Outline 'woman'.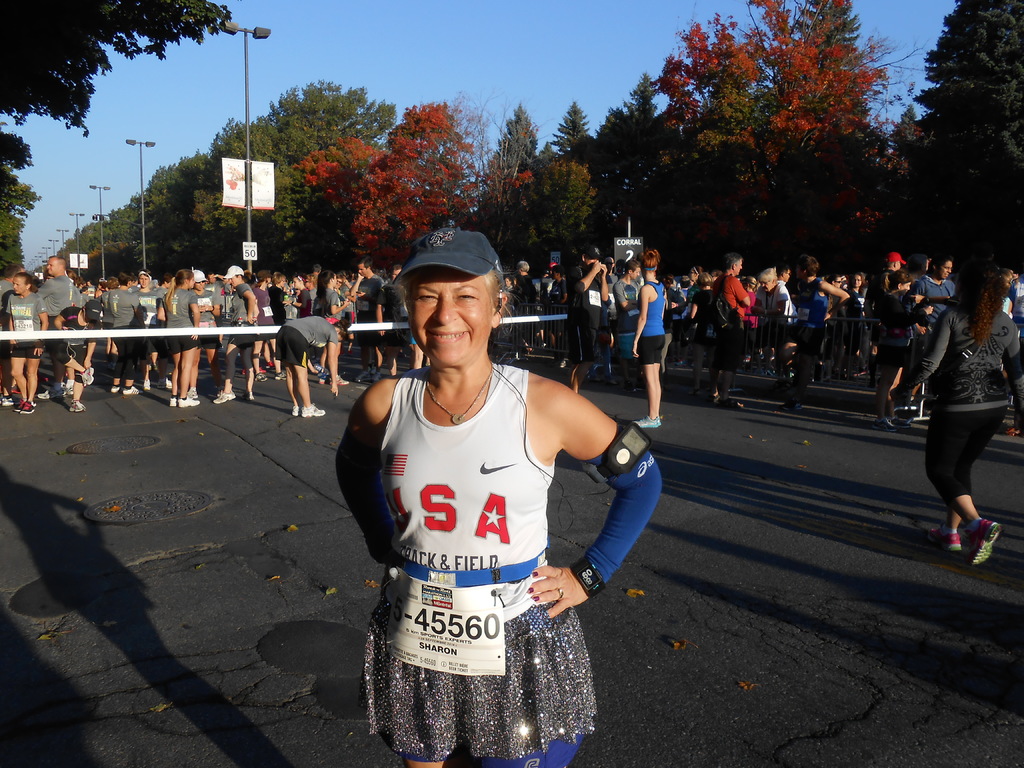
Outline: pyautogui.locateOnScreen(747, 263, 789, 399).
